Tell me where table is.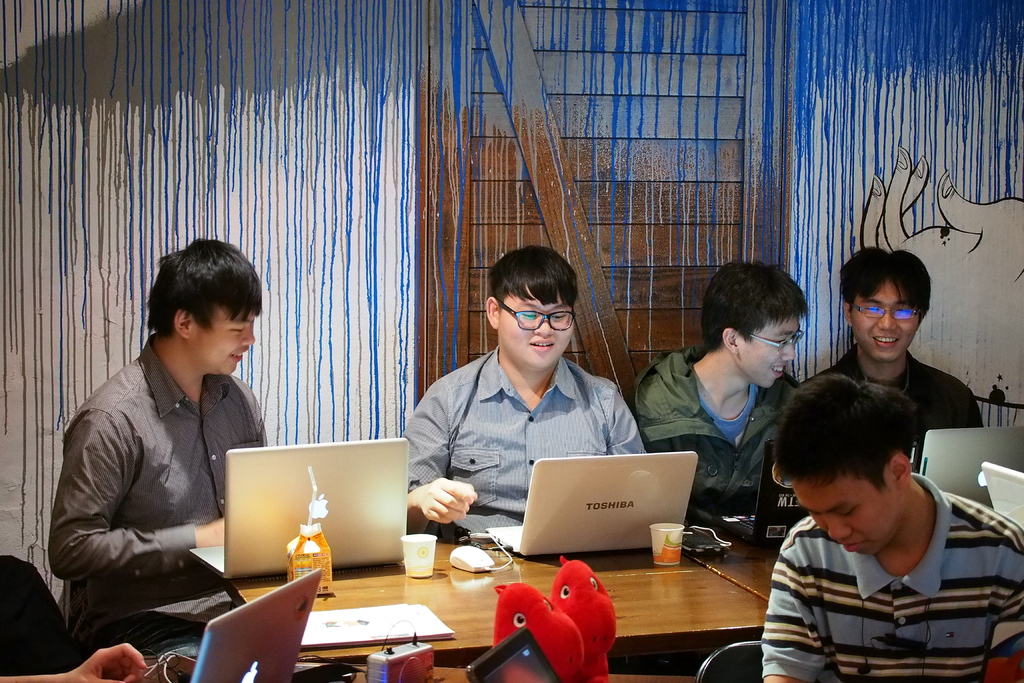
table is at <bbox>678, 519, 781, 598</bbox>.
